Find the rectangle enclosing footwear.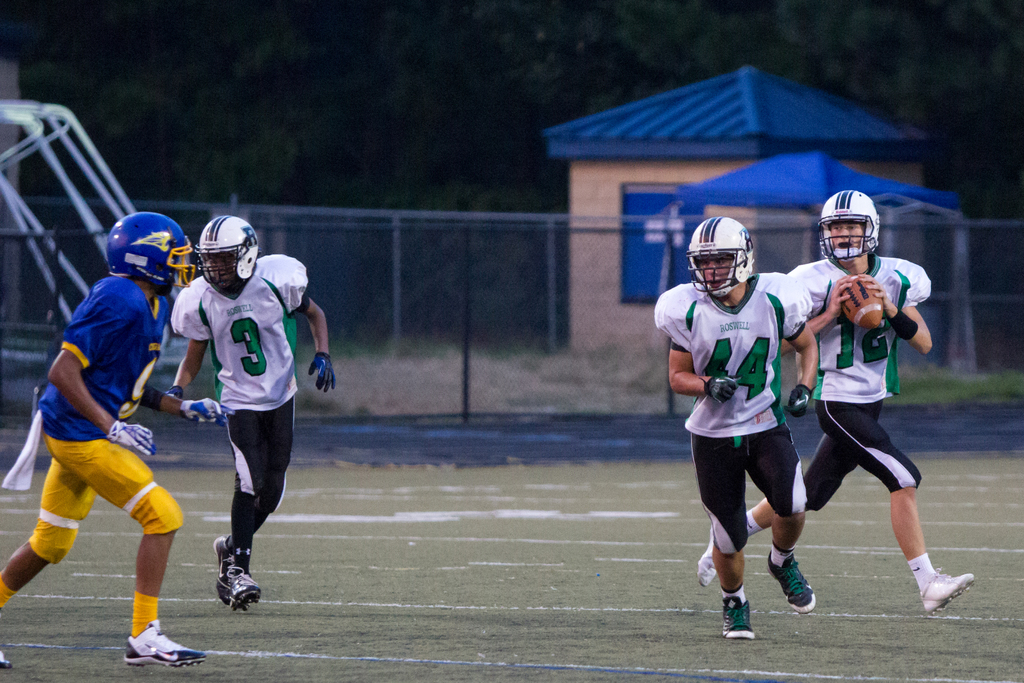
Rect(216, 528, 239, 607).
